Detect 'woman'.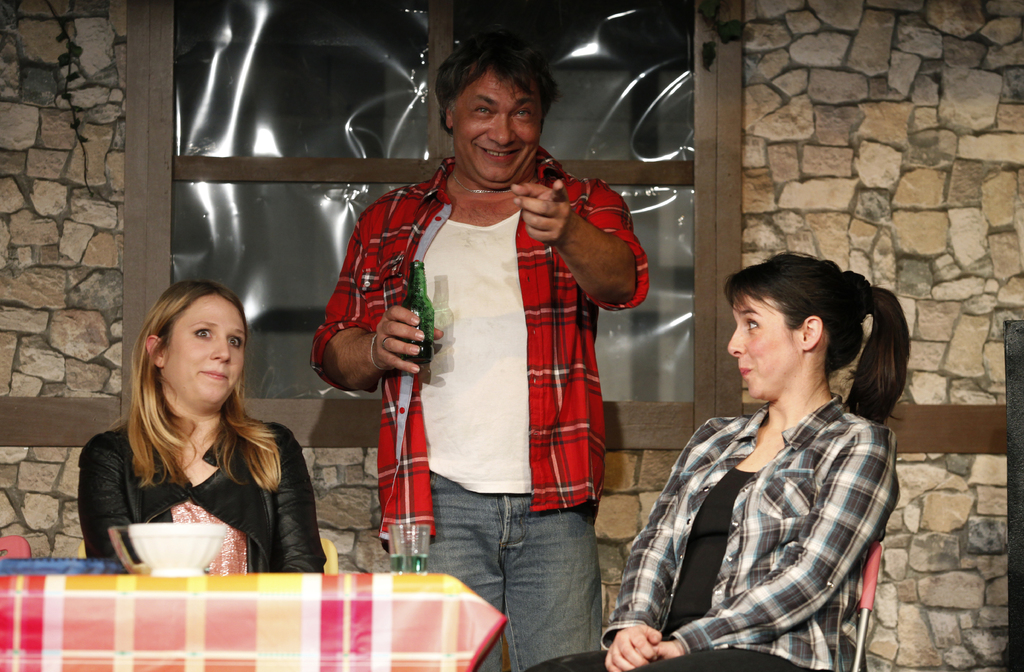
Detected at box(76, 281, 326, 573).
